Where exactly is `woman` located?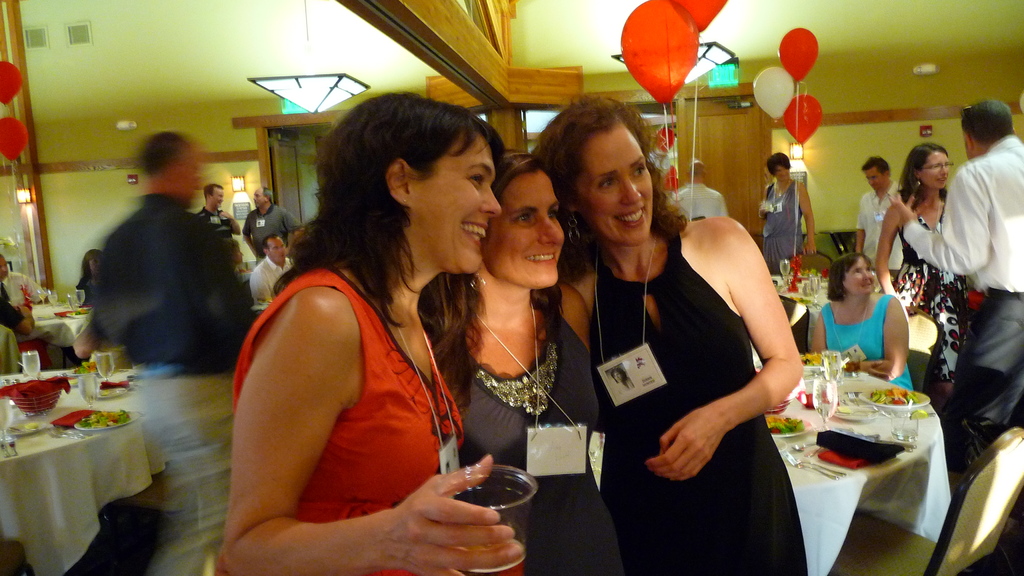
Its bounding box is Rect(812, 253, 918, 388).
